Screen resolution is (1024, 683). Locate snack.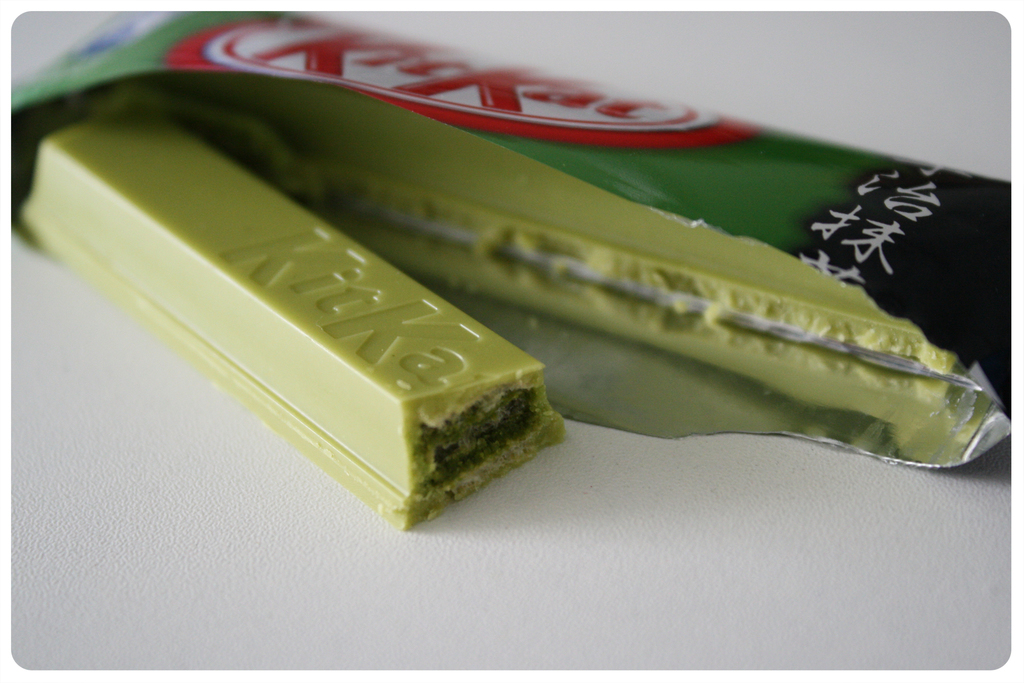
region(37, 86, 639, 529).
